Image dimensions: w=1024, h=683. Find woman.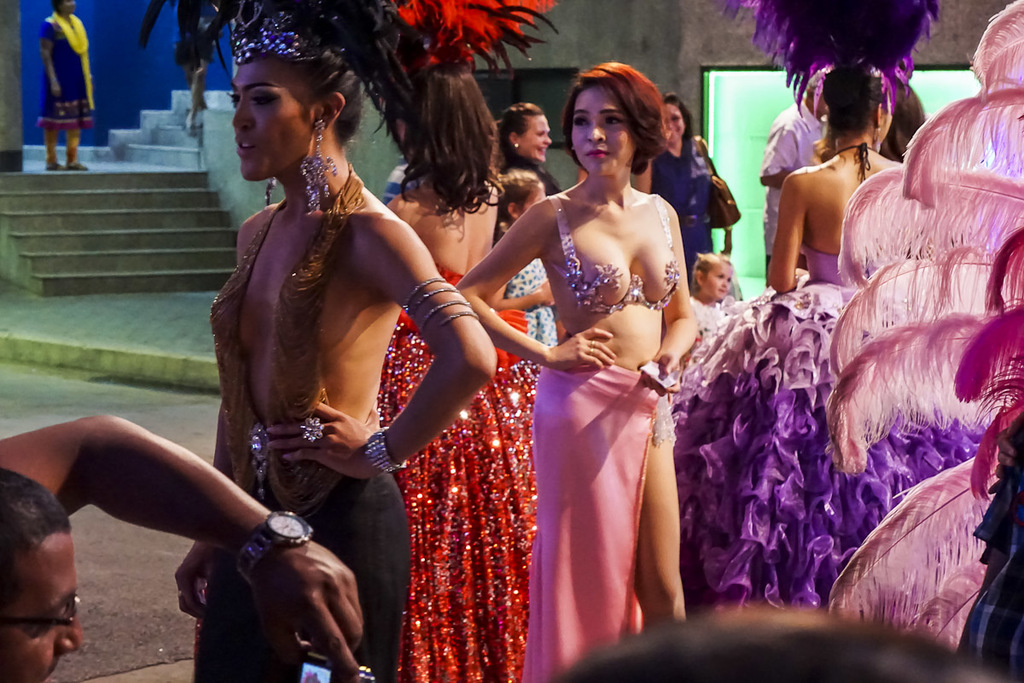
829:0:1023:682.
